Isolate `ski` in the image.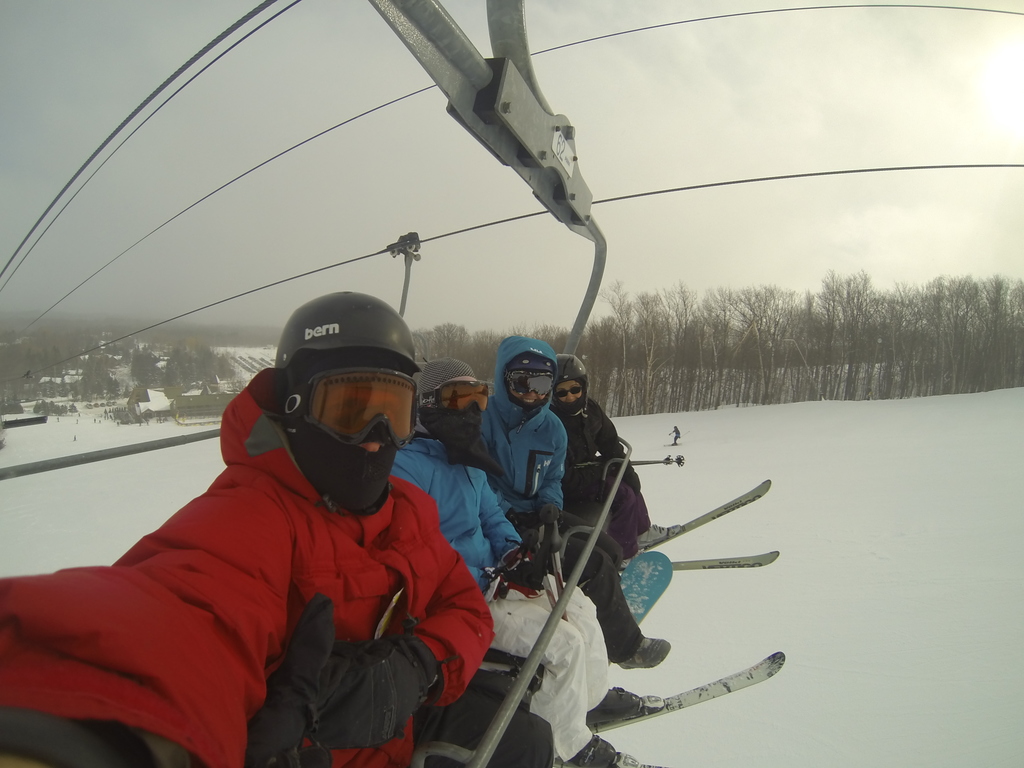
Isolated region: (left=615, top=550, right=782, bottom=567).
